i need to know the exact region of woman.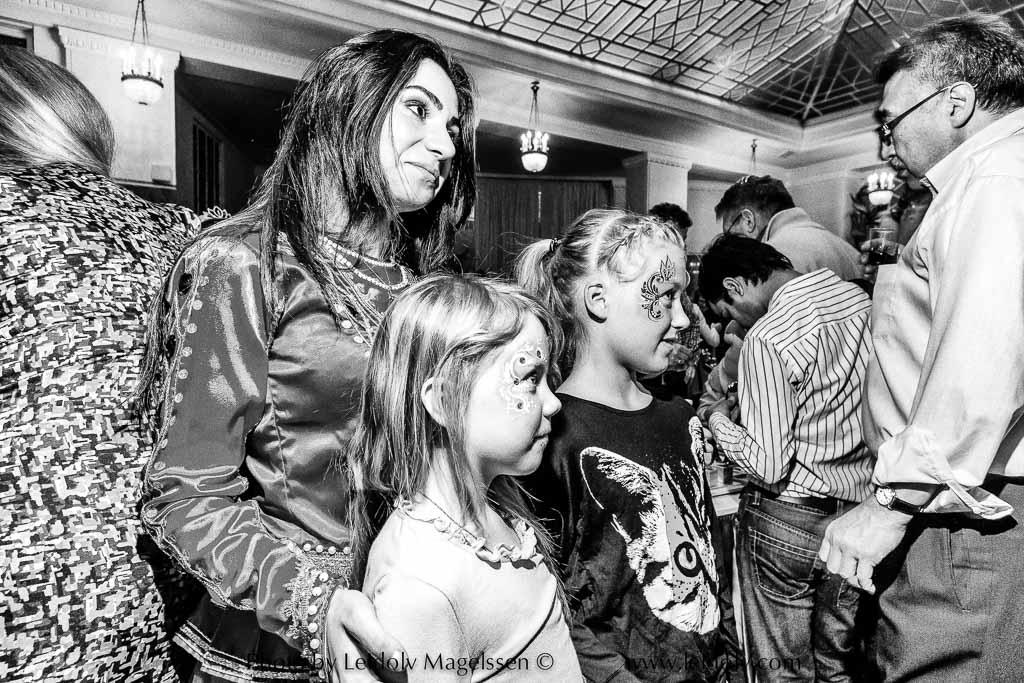
Region: [x1=146, y1=44, x2=518, y2=679].
